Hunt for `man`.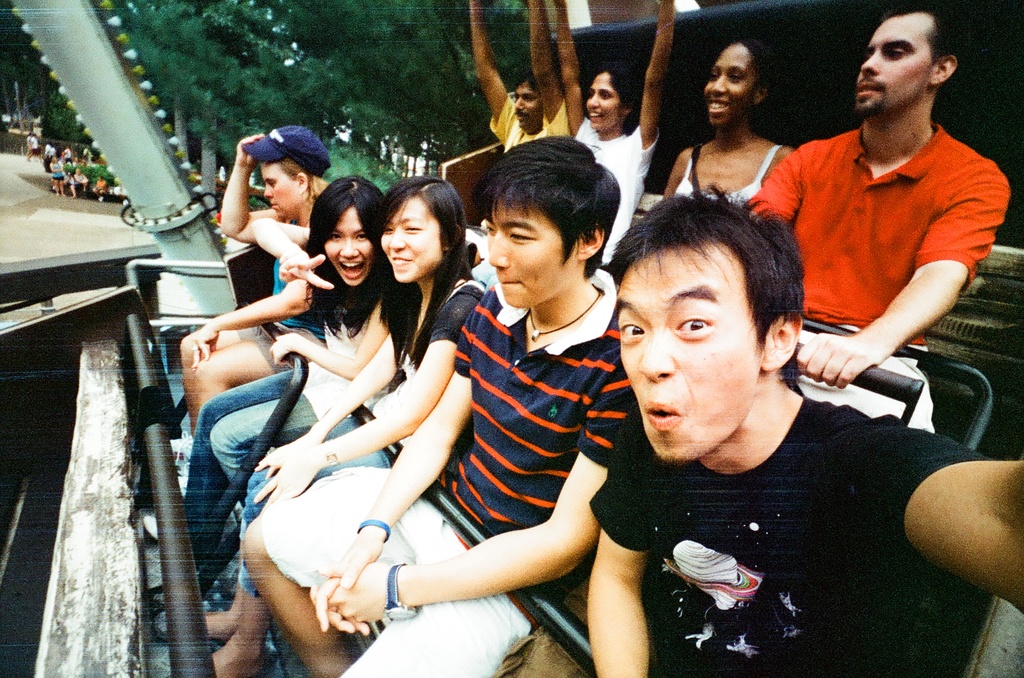
Hunted down at [772,4,1013,477].
